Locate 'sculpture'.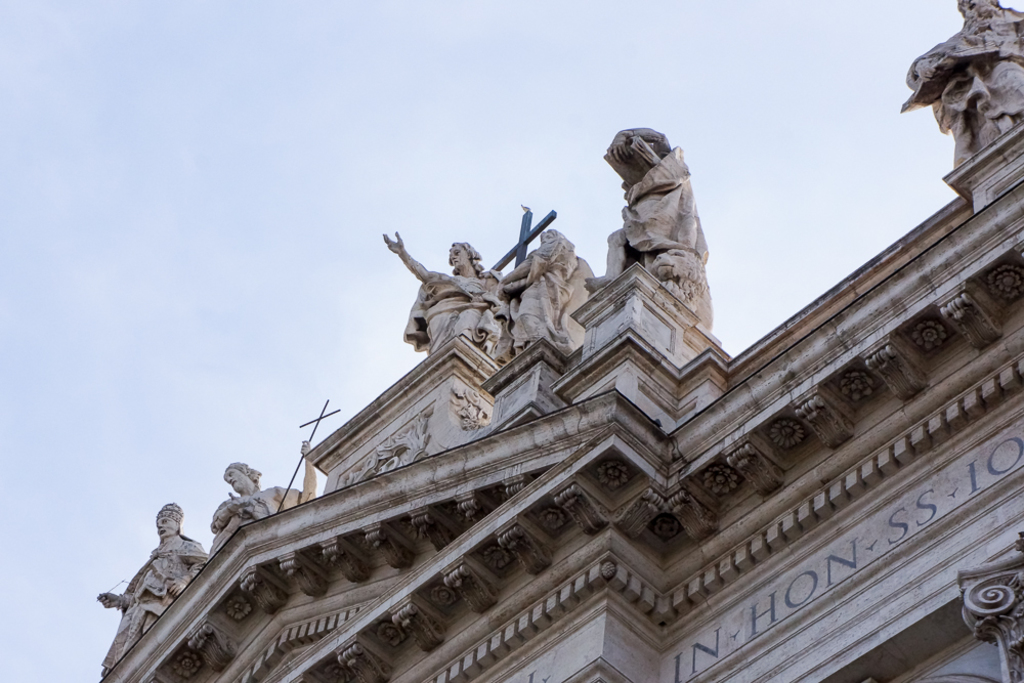
Bounding box: <region>494, 229, 597, 349</region>.
